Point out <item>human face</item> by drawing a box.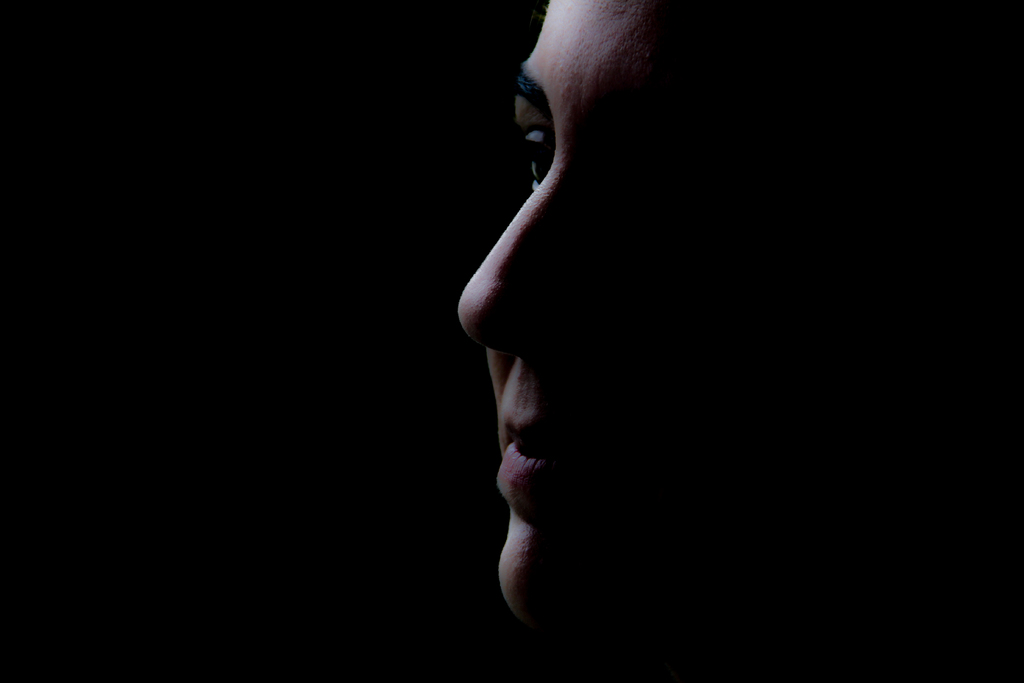
x1=458, y1=0, x2=668, y2=624.
